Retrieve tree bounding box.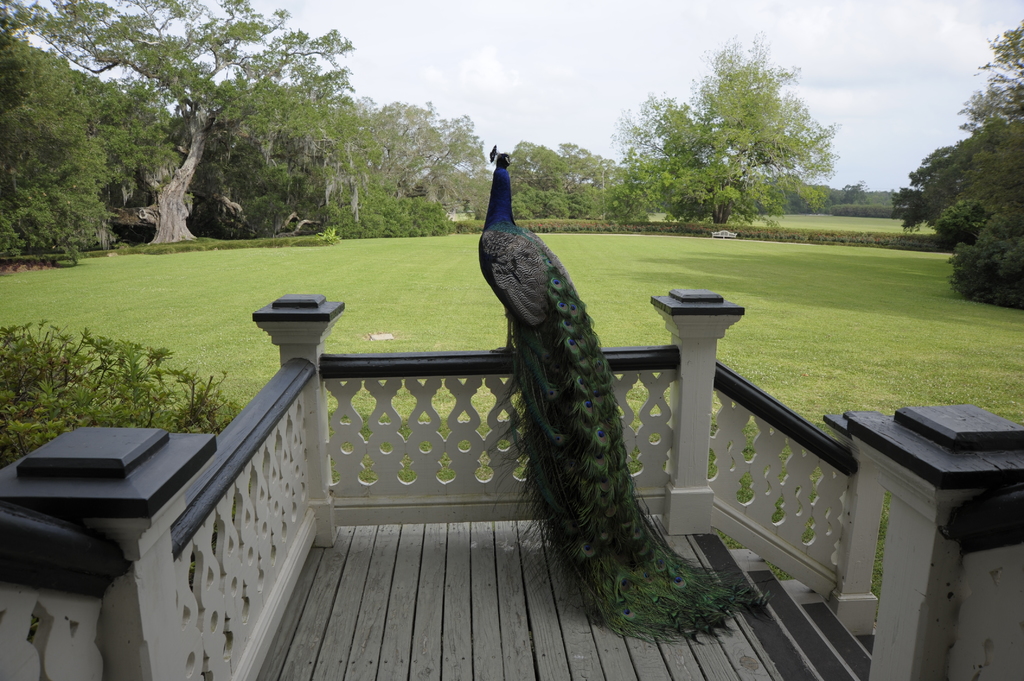
Bounding box: Rect(356, 92, 490, 196).
